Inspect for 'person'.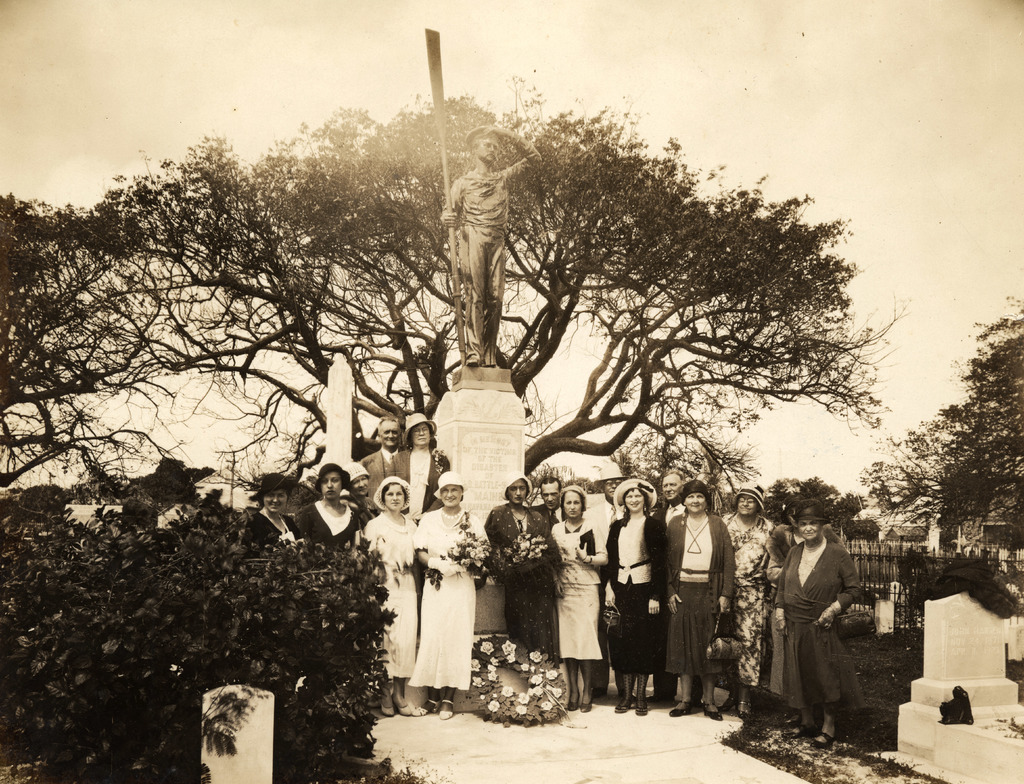
Inspection: 710 486 779 721.
